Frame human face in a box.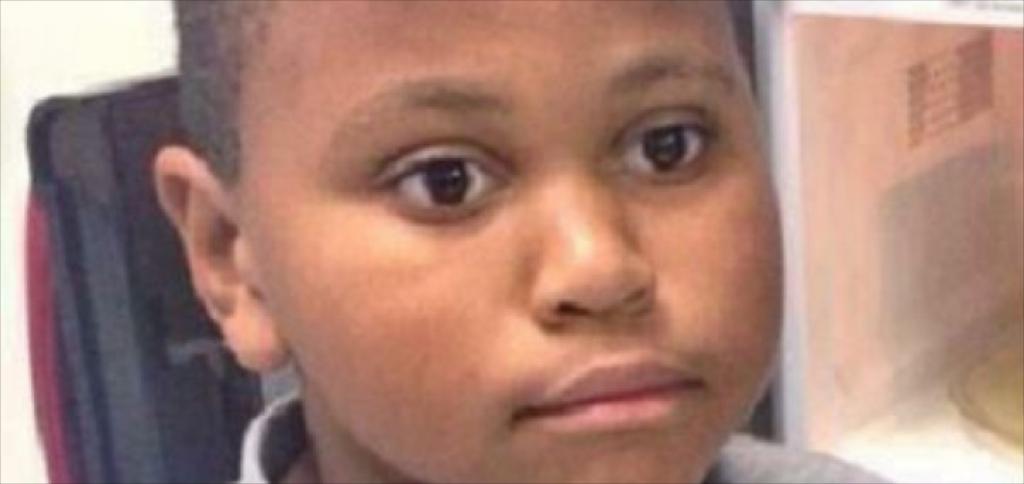
left=232, top=4, right=785, bottom=483.
